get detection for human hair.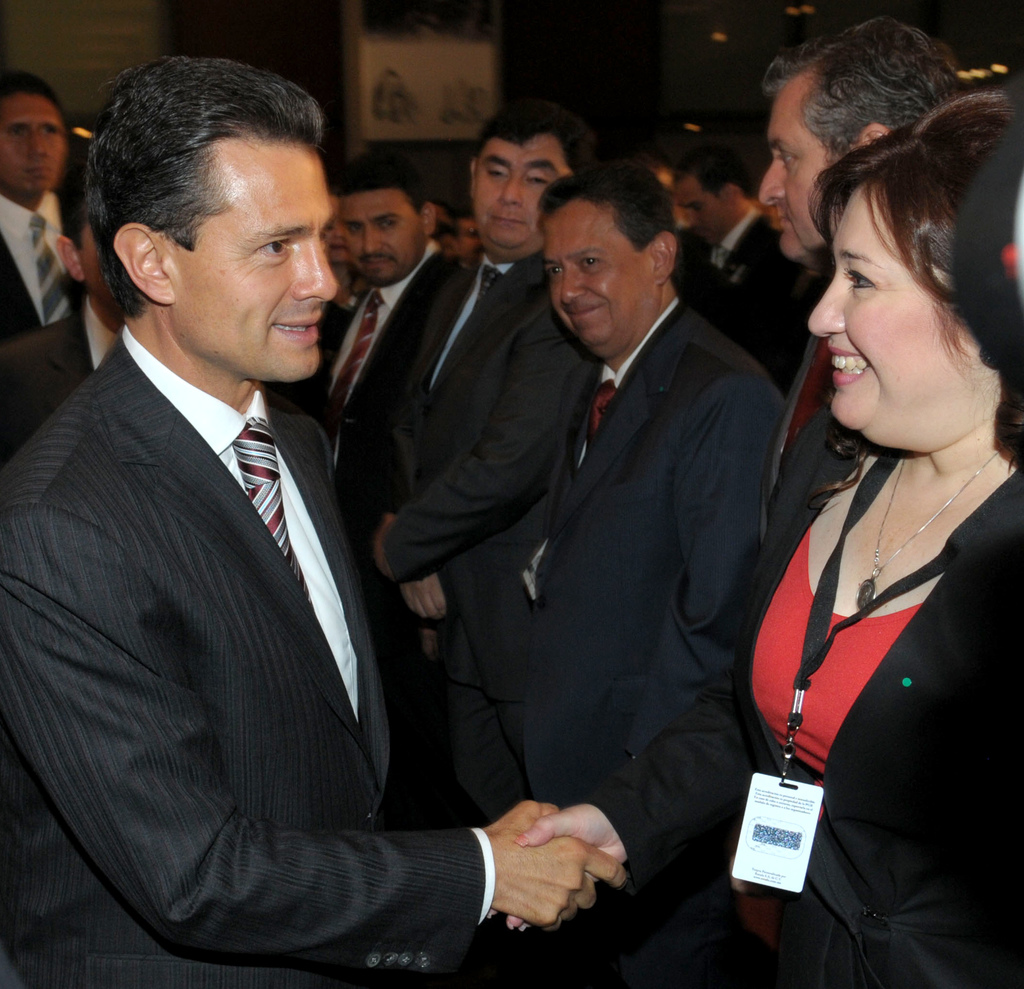
Detection: bbox=[475, 99, 593, 177].
